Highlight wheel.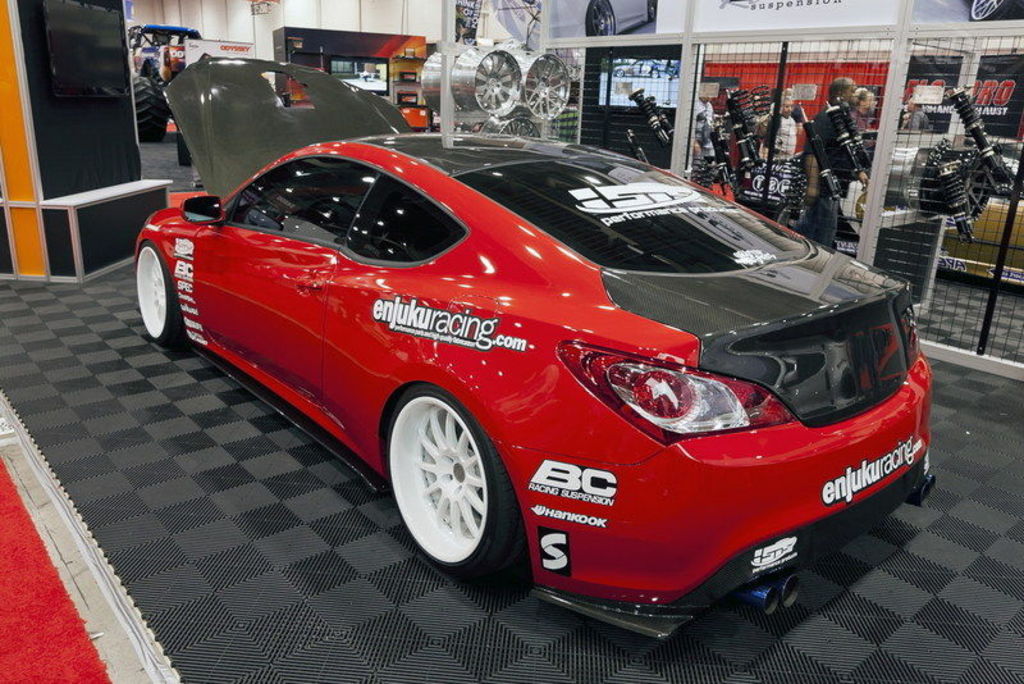
Highlighted region: detection(134, 241, 189, 356).
